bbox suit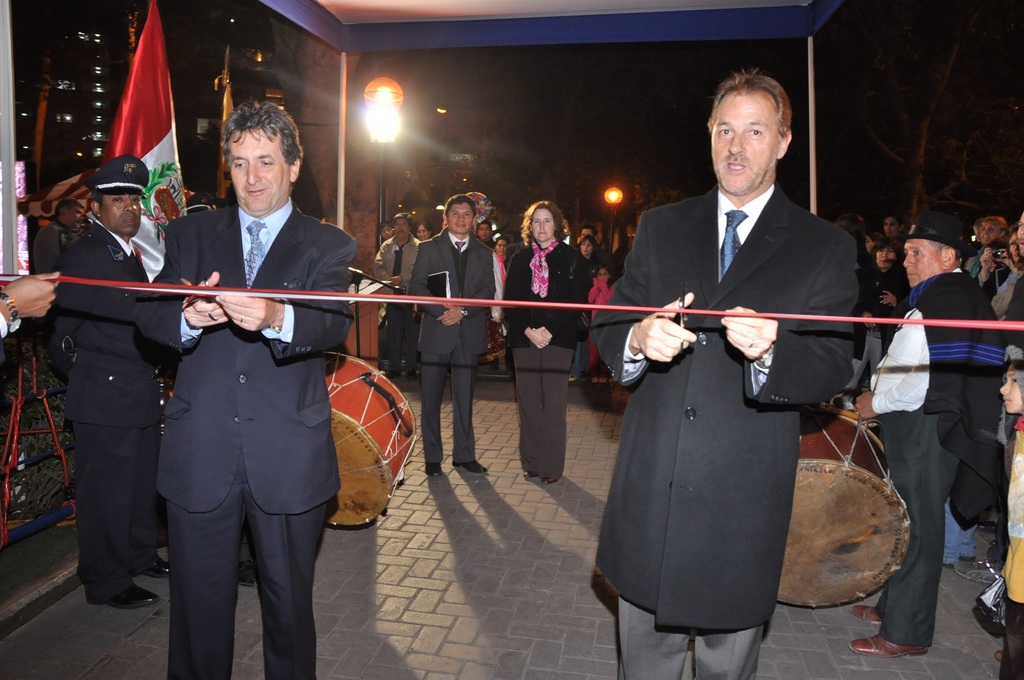
crop(133, 194, 358, 679)
